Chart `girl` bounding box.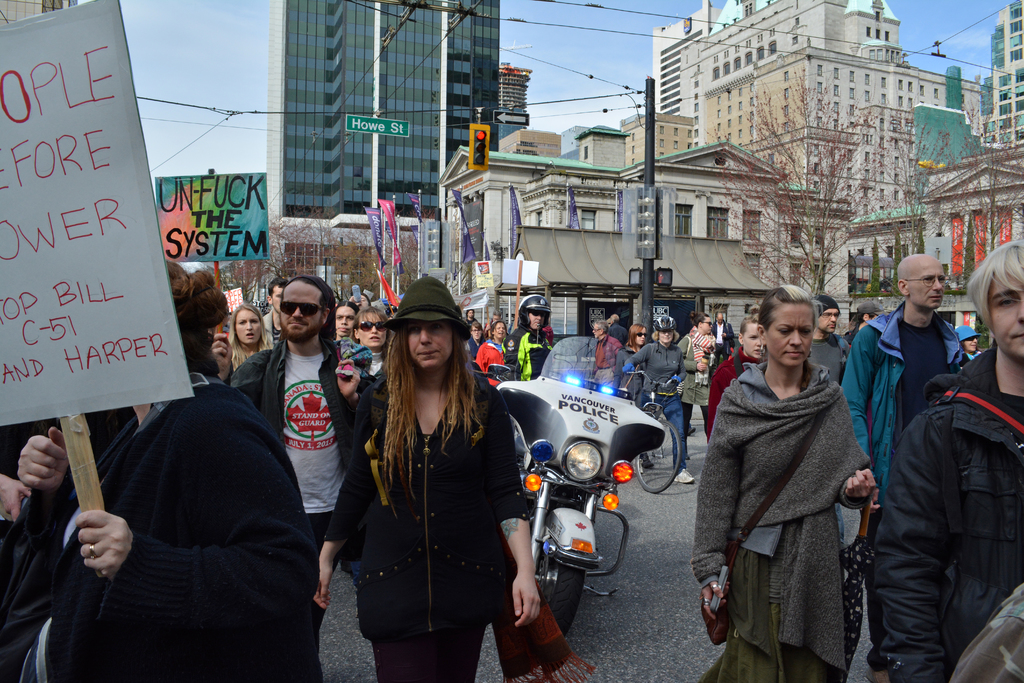
Charted: bbox(620, 319, 692, 485).
